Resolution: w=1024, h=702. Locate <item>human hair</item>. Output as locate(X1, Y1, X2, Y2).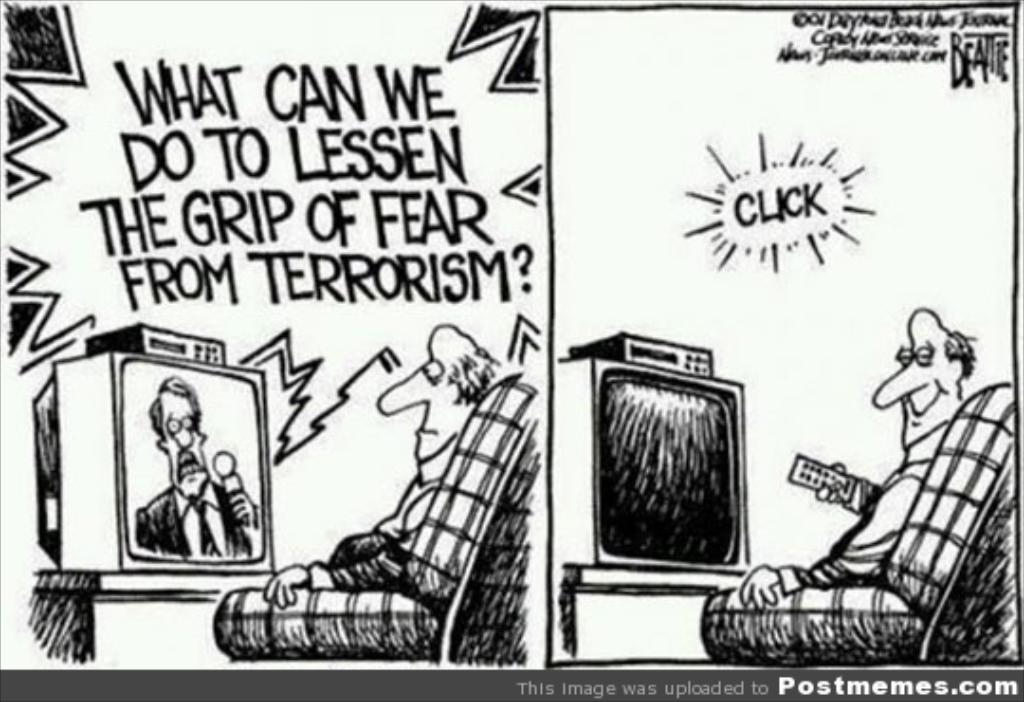
locate(155, 374, 199, 434).
